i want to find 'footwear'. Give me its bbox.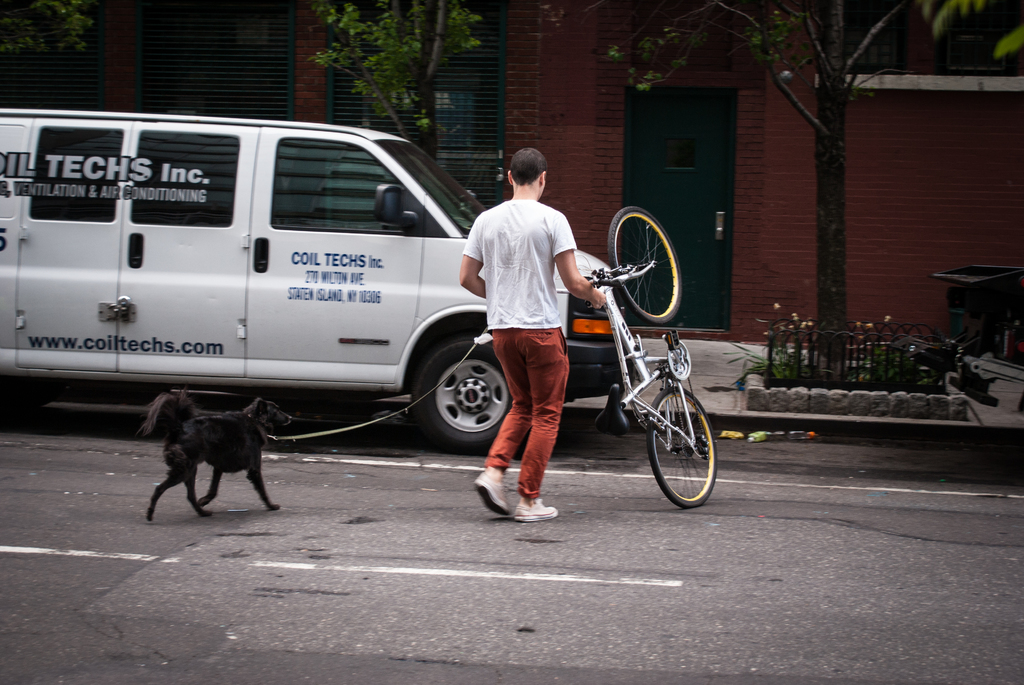
x1=474, y1=464, x2=547, y2=524.
